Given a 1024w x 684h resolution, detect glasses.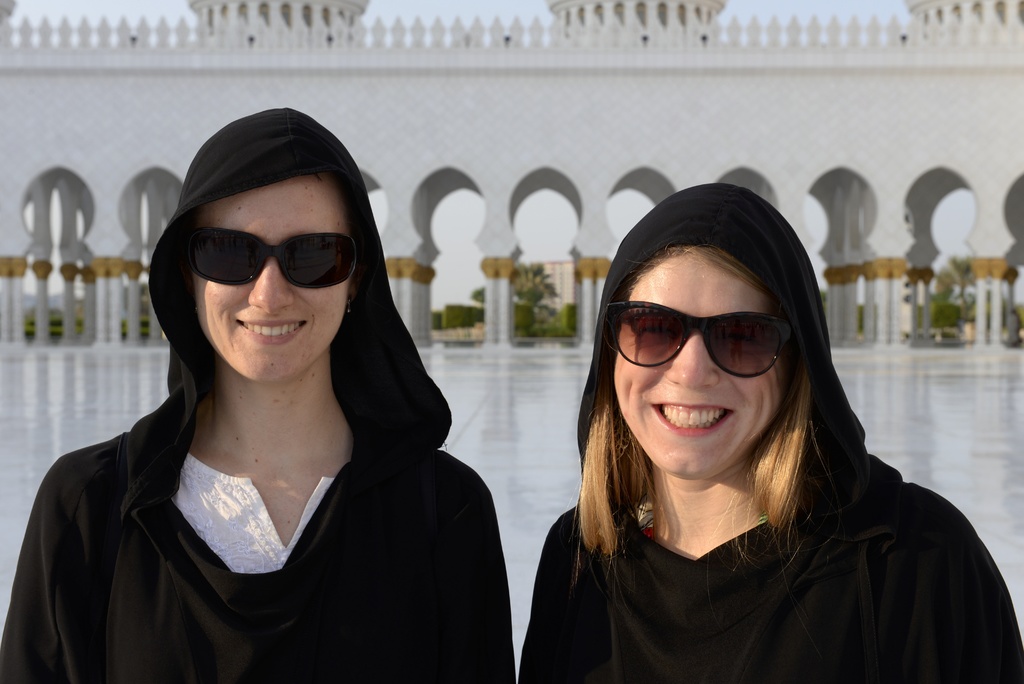
box=[598, 297, 800, 384].
